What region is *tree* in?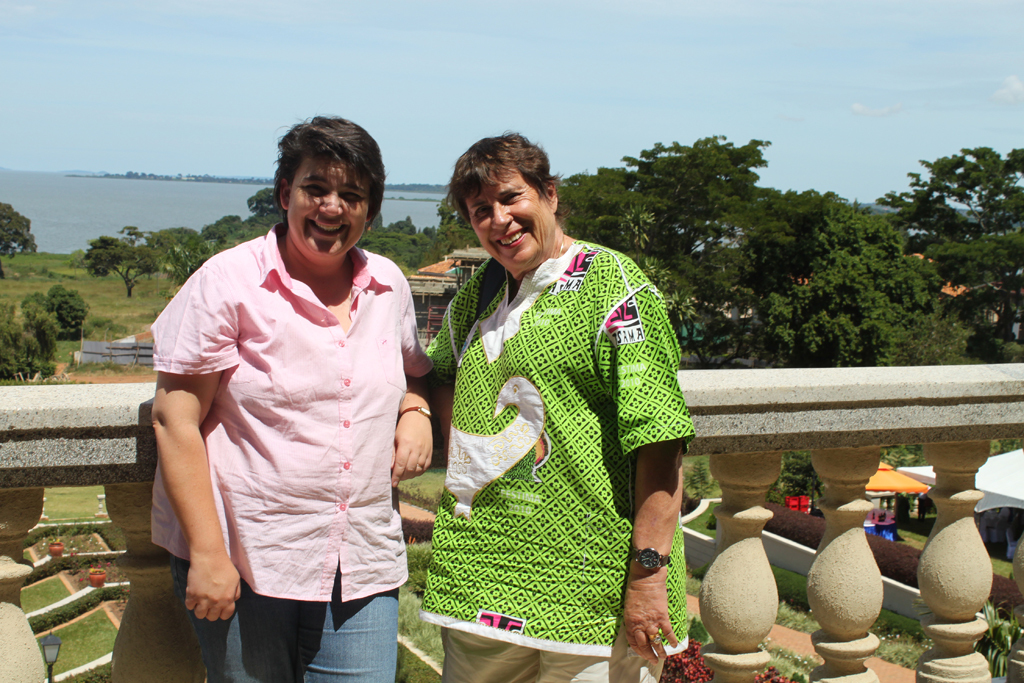
(x1=21, y1=285, x2=93, y2=333).
